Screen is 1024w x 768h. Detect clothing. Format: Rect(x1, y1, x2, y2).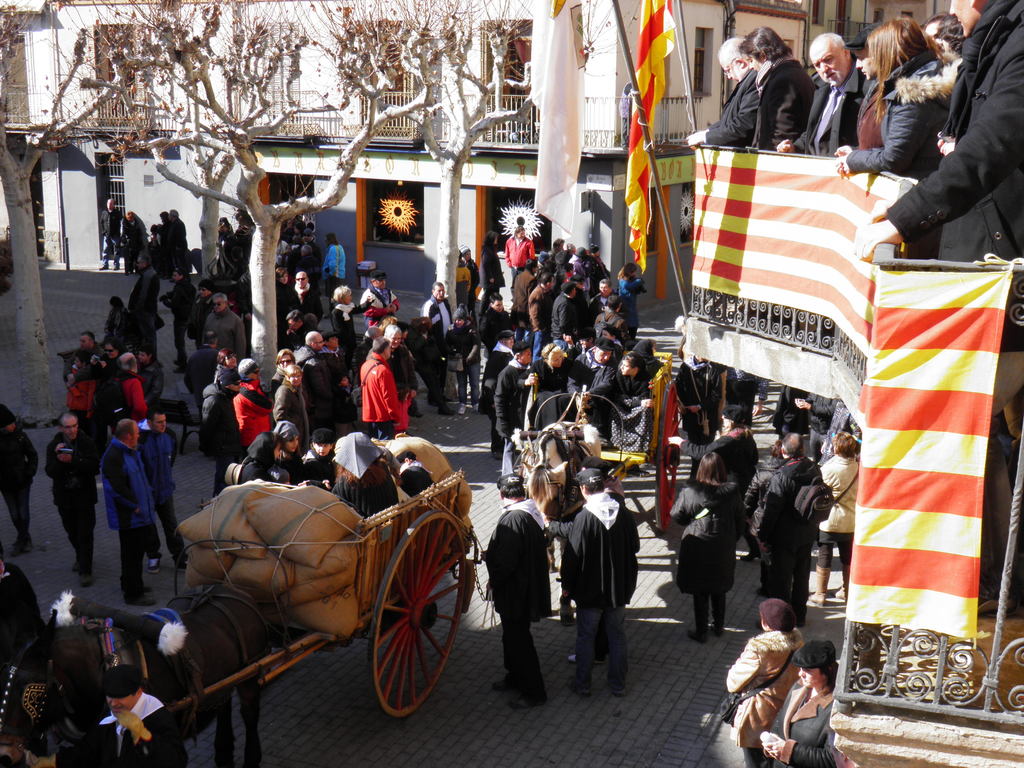
Rect(527, 349, 568, 399).
